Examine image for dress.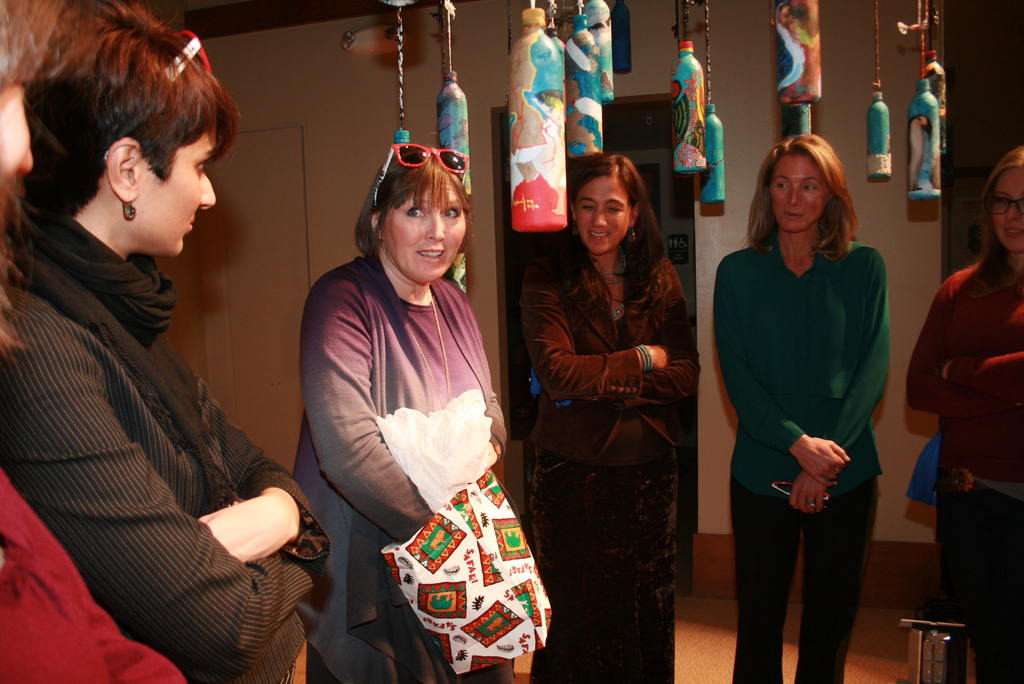
Examination result: <region>906, 252, 1023, 683</region>.
